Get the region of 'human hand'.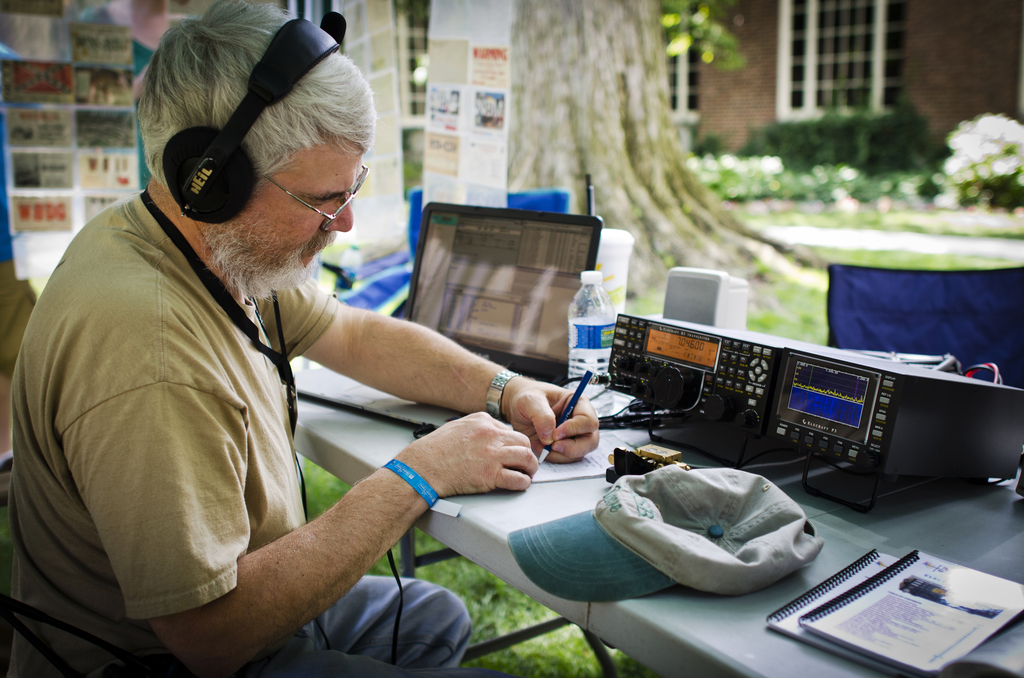
crop(477, 373, 600, 478).
